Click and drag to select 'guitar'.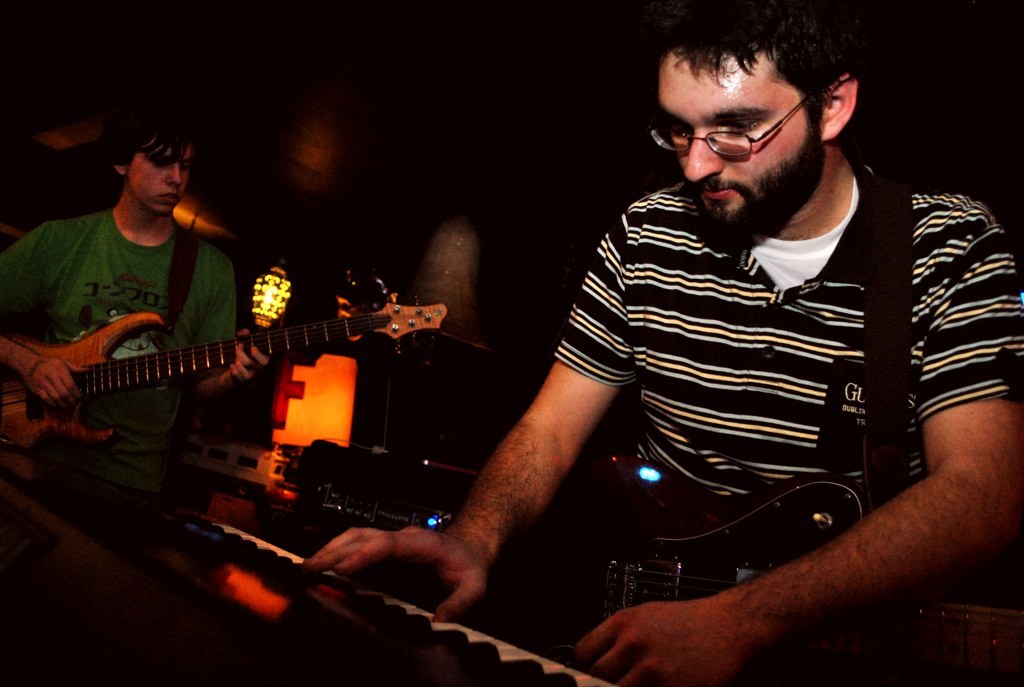
Selection: pyautogui.locateOnScreen(531, 471, 1023, 668).
